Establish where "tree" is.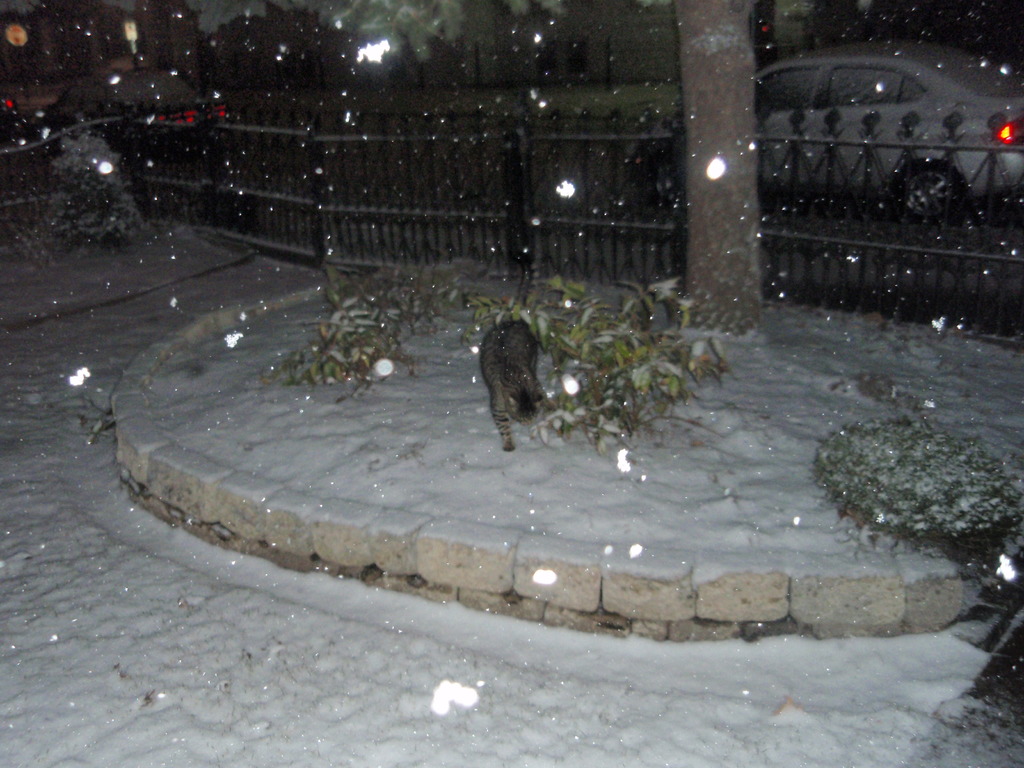
Established at 0:0:760:337.
